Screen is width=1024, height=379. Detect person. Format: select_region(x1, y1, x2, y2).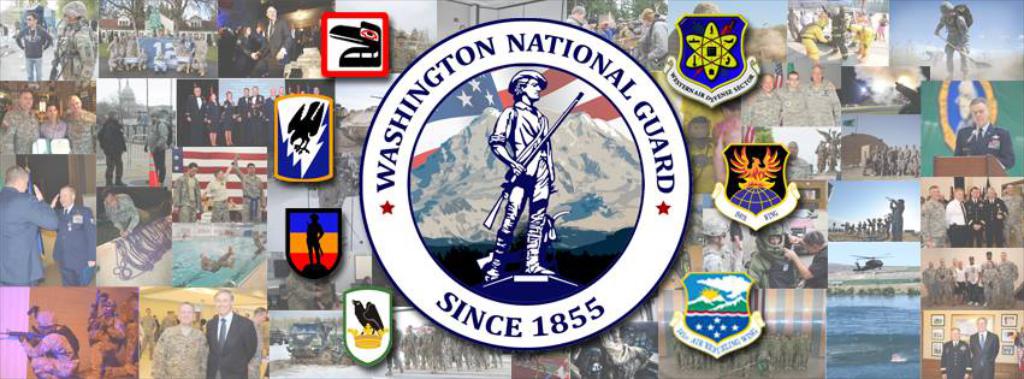
select_region(58, 0, 95, 82).
